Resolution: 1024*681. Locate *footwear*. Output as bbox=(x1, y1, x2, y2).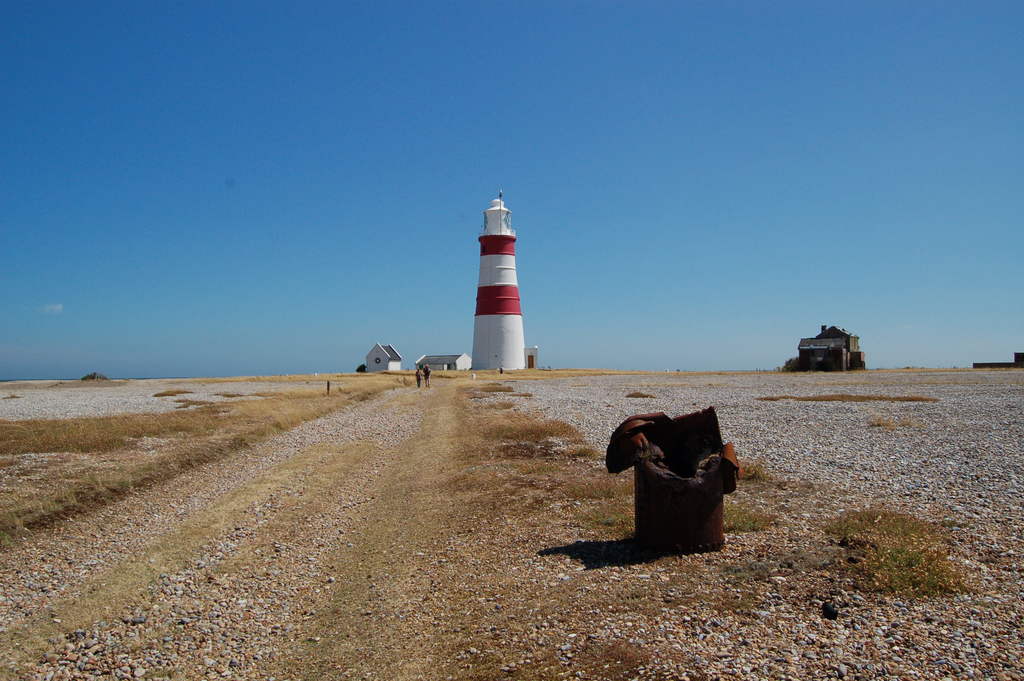
bbox=(428, 384, 429, 386).
